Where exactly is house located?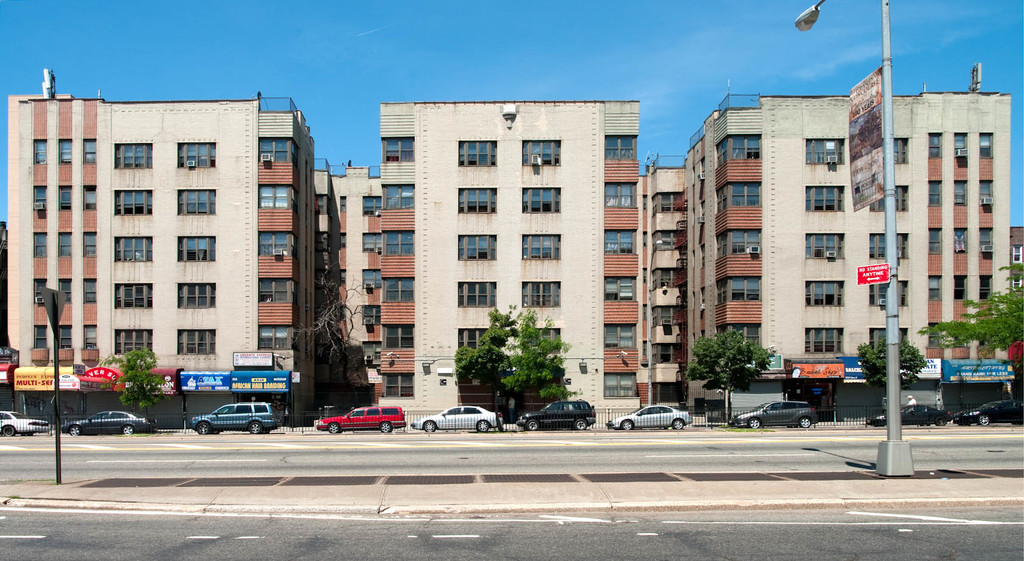
Its bounding box is (687, 67, 1010, 412).
